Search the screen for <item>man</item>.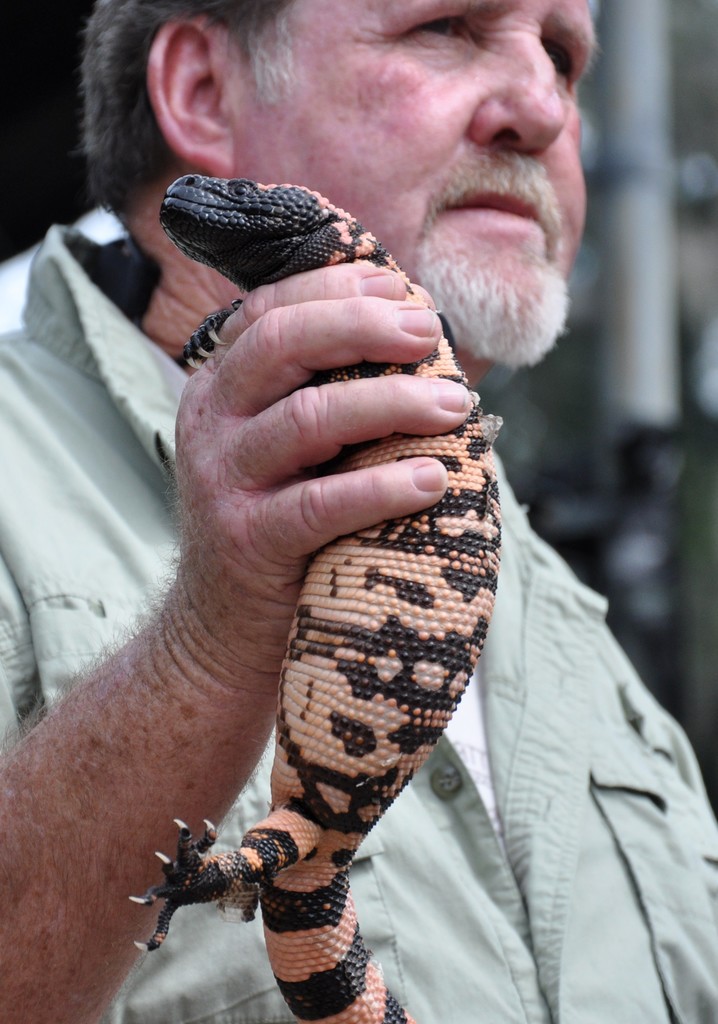
Found at x1=0 y1=0 x2=717 y2=1023.
